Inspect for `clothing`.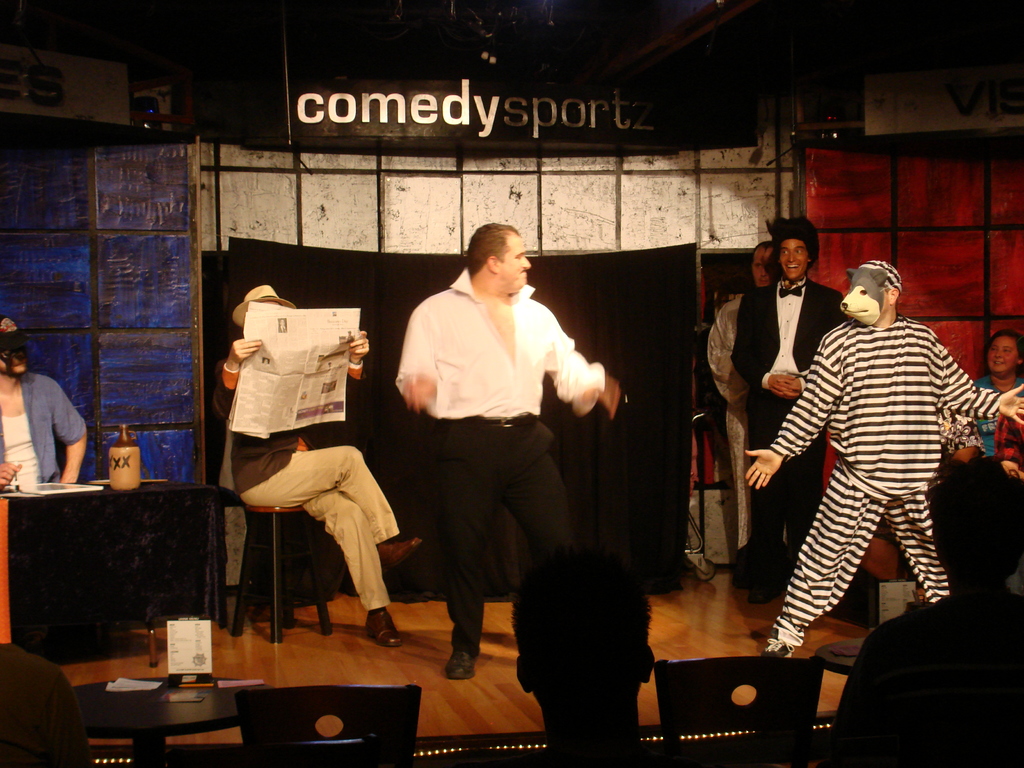
Inspection: BBox(392, 266, 604, 422).
